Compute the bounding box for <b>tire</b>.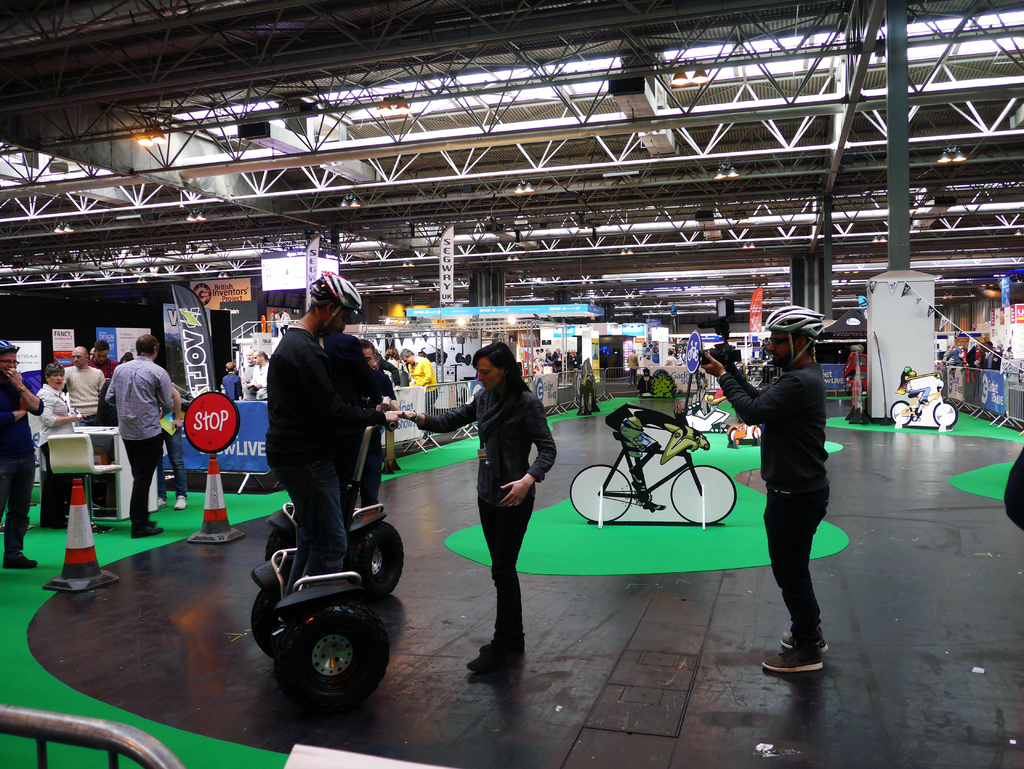
267, 606, 388, 713.
